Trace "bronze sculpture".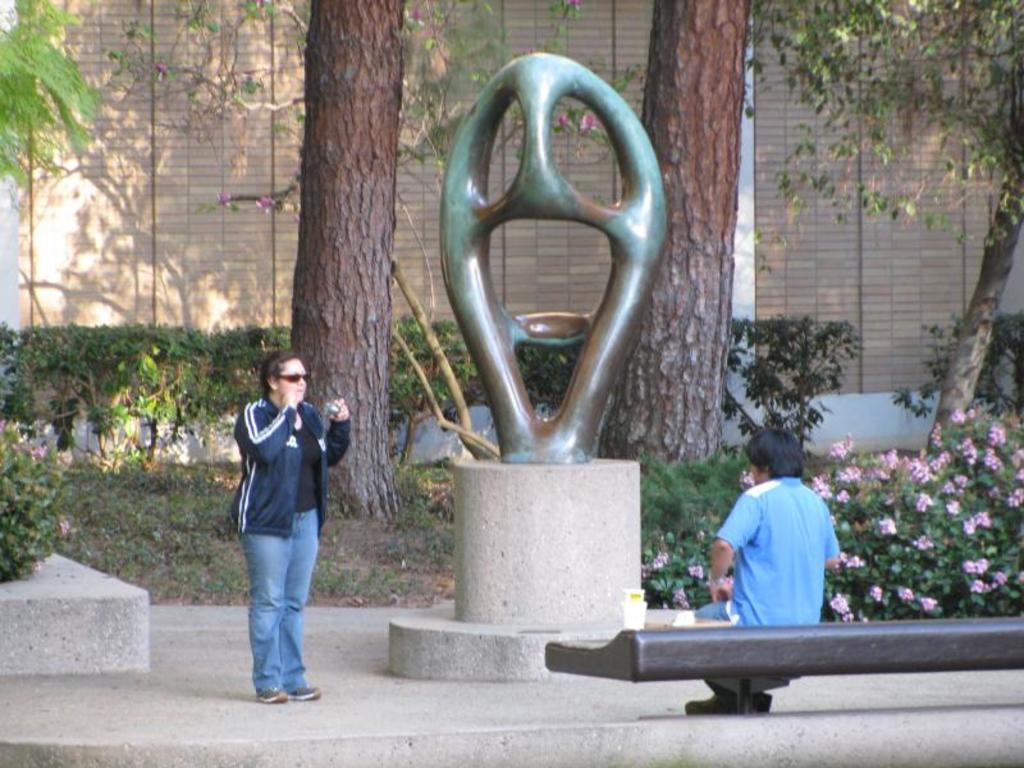
Traced to Rect(416, 35, 652, 456).
